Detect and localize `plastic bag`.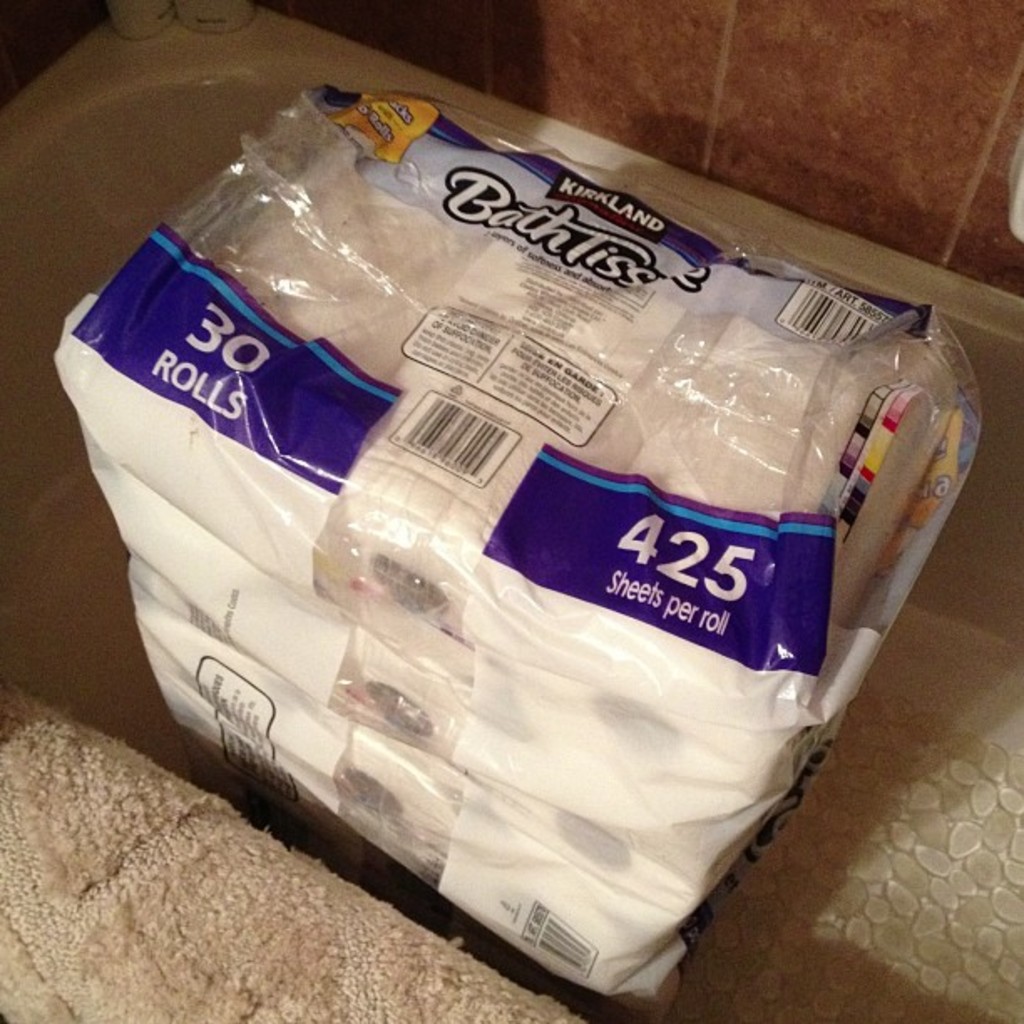
Localized at [49, 79, 986, 1006].
